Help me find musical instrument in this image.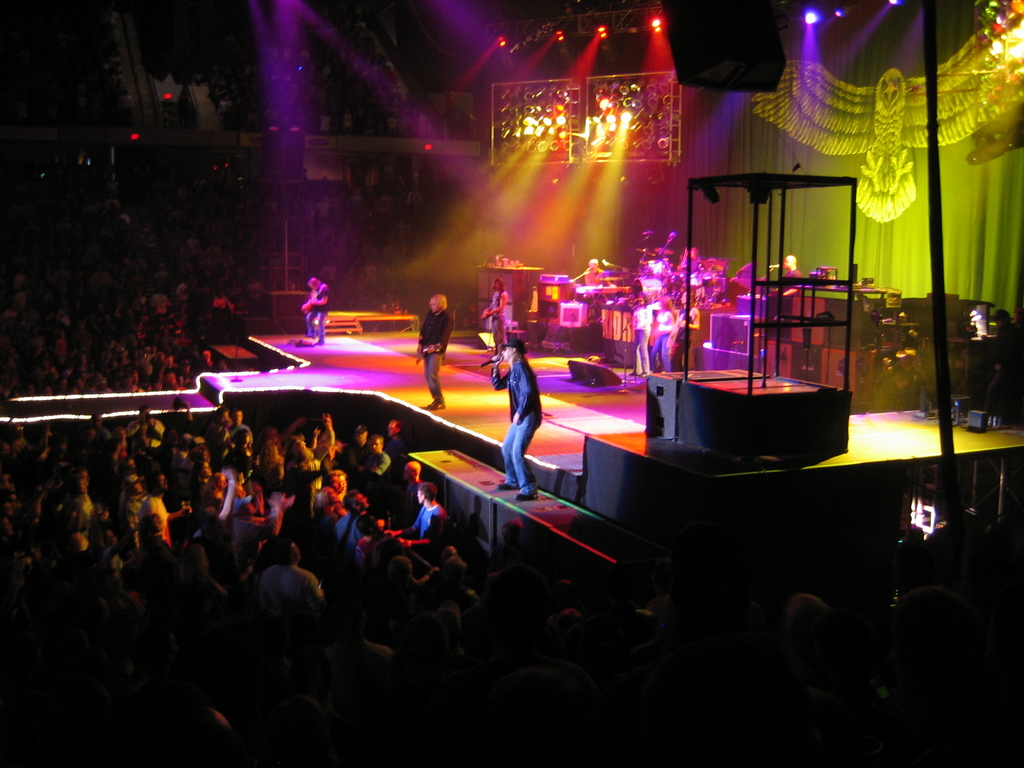
Found it: Rect(415, 340, 442, 359).
